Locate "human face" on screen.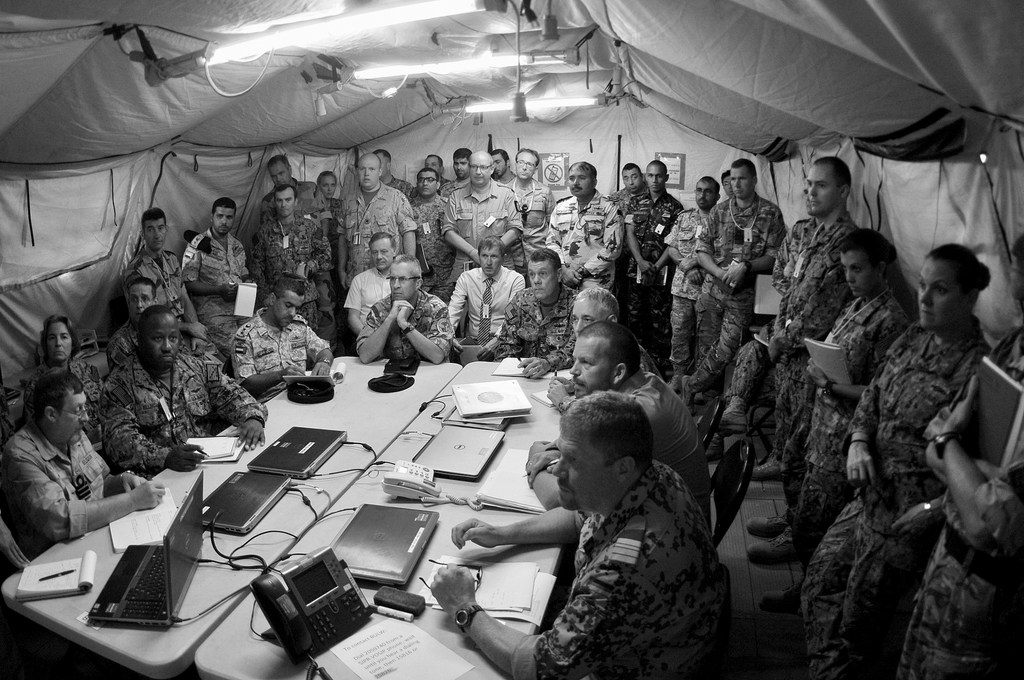
On screen at select_region(369, 237, 392, 271).
